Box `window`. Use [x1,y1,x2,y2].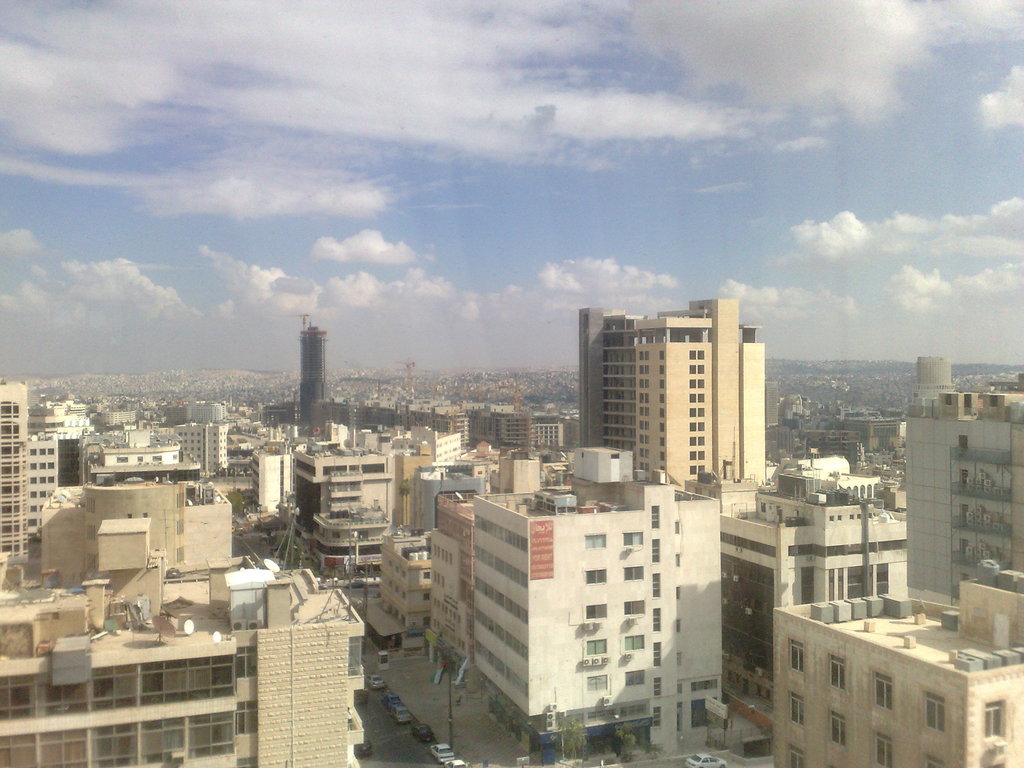
[584,671,608,689].
